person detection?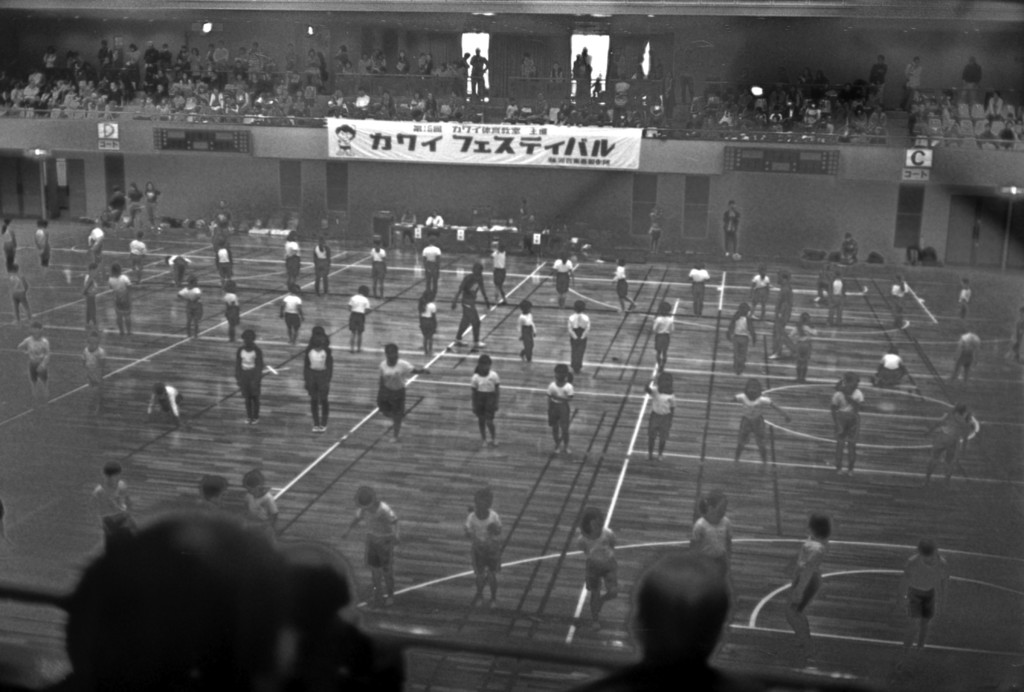
pyautogui.locateOnScreen(952, 330, 981, 387)
